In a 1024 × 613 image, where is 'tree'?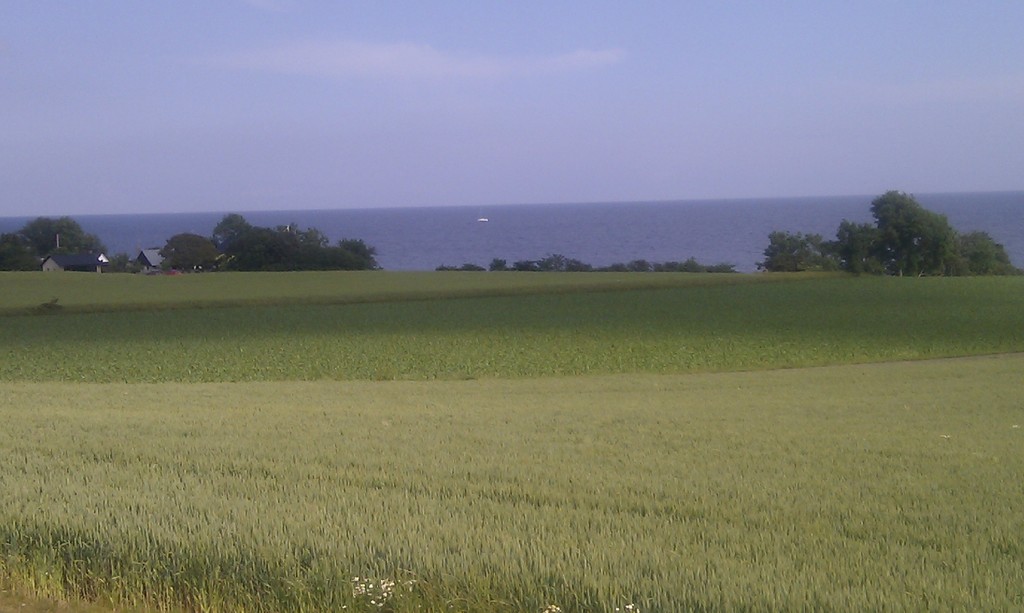
<bbox>426, 250, 748, 283</bbox>.
